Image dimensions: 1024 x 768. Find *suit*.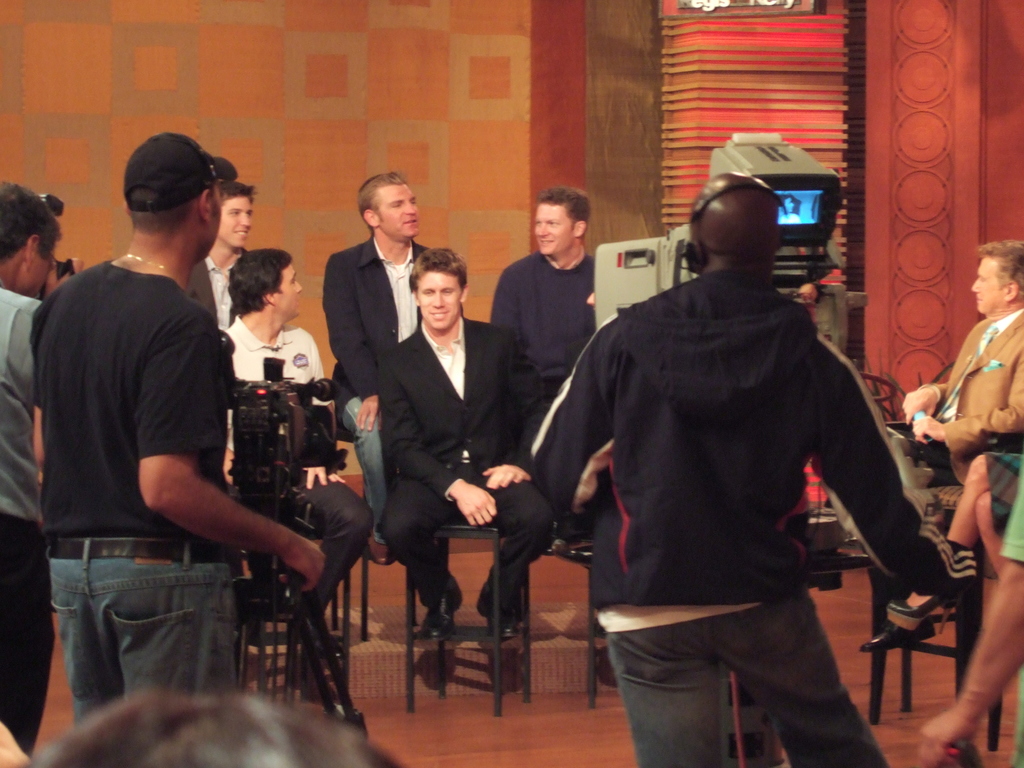
select_region(933, 304, 1023, 485).
